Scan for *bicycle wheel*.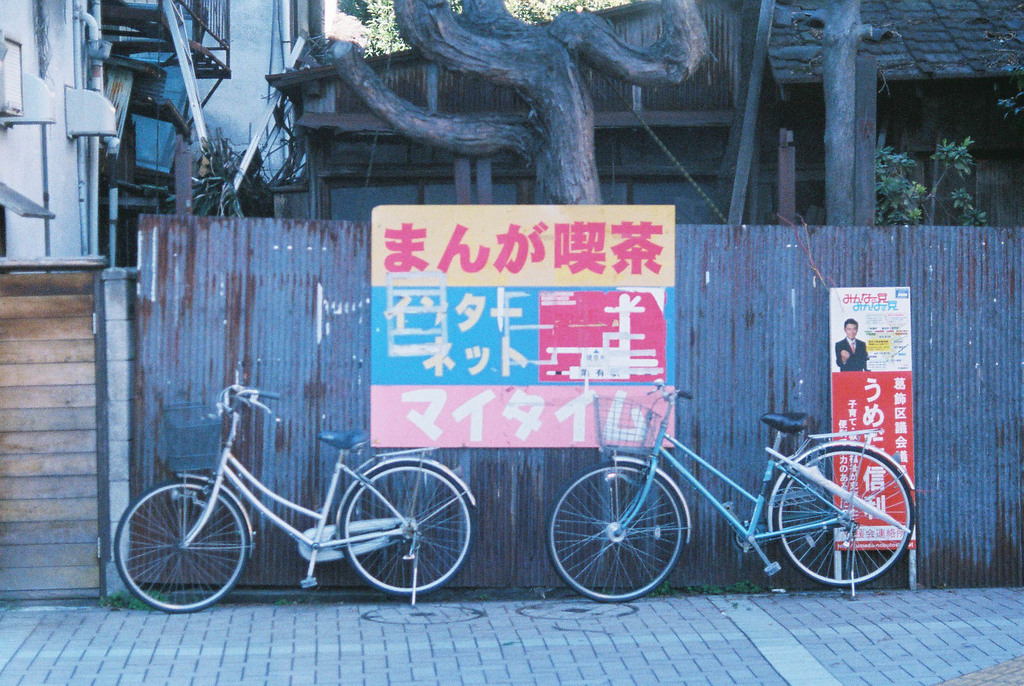
Scan result: {"left": 113, "top": 481, "right": 248, "bottom": 615}.
